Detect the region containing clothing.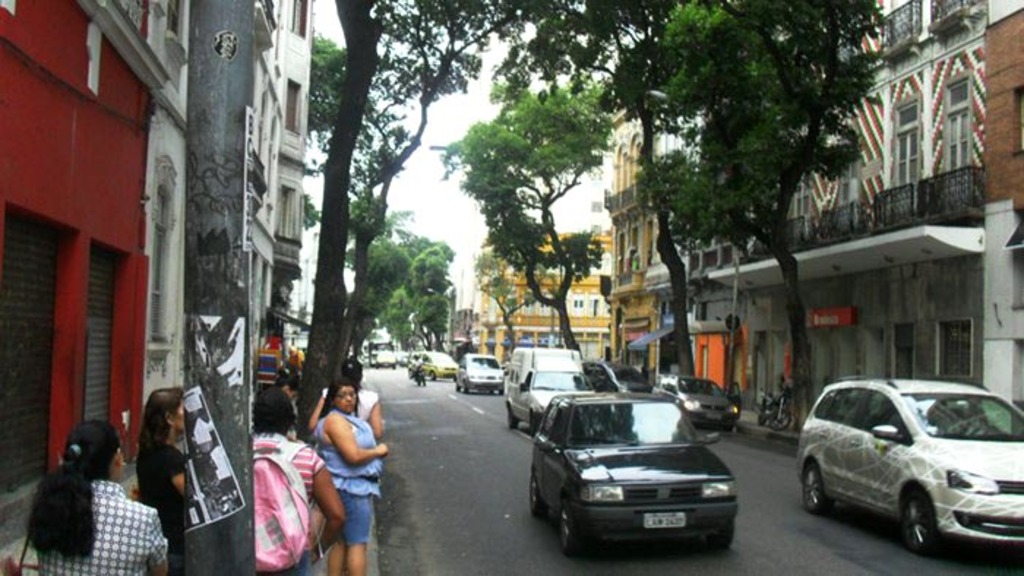
rect(236, 418, 315, 564).
